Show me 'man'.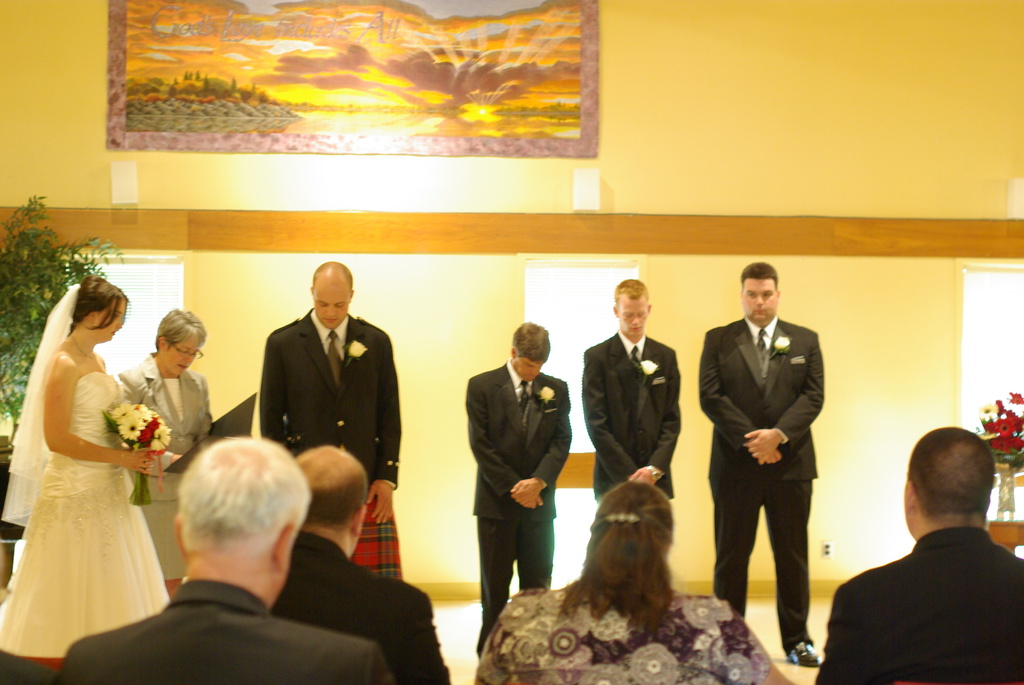
'man' is here: box(257, 261, 404, 527).
